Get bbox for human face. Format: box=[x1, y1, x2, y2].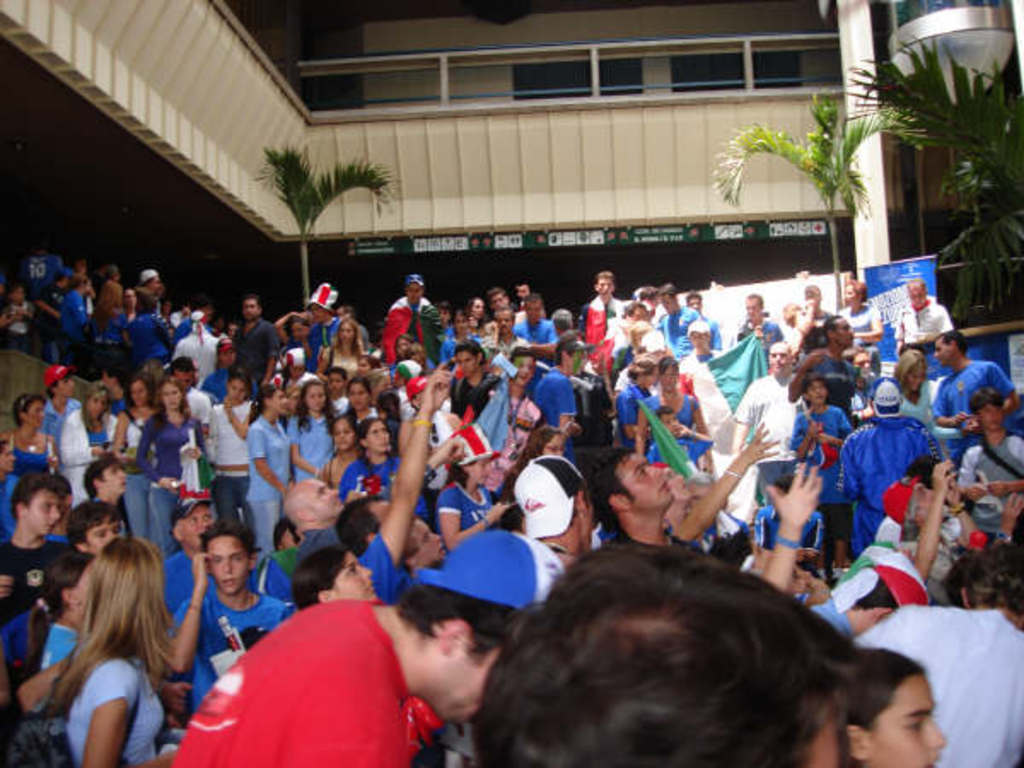
box=[346, 377, 370, 415].
